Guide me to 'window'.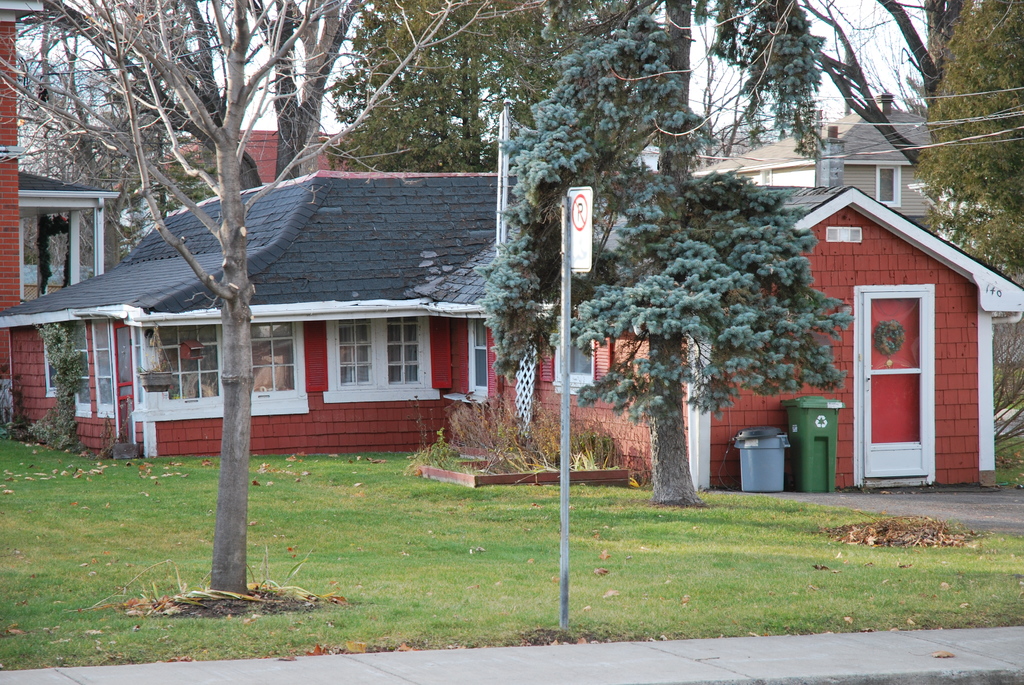
Guidance: select_region(74, 321, 93, 406).
